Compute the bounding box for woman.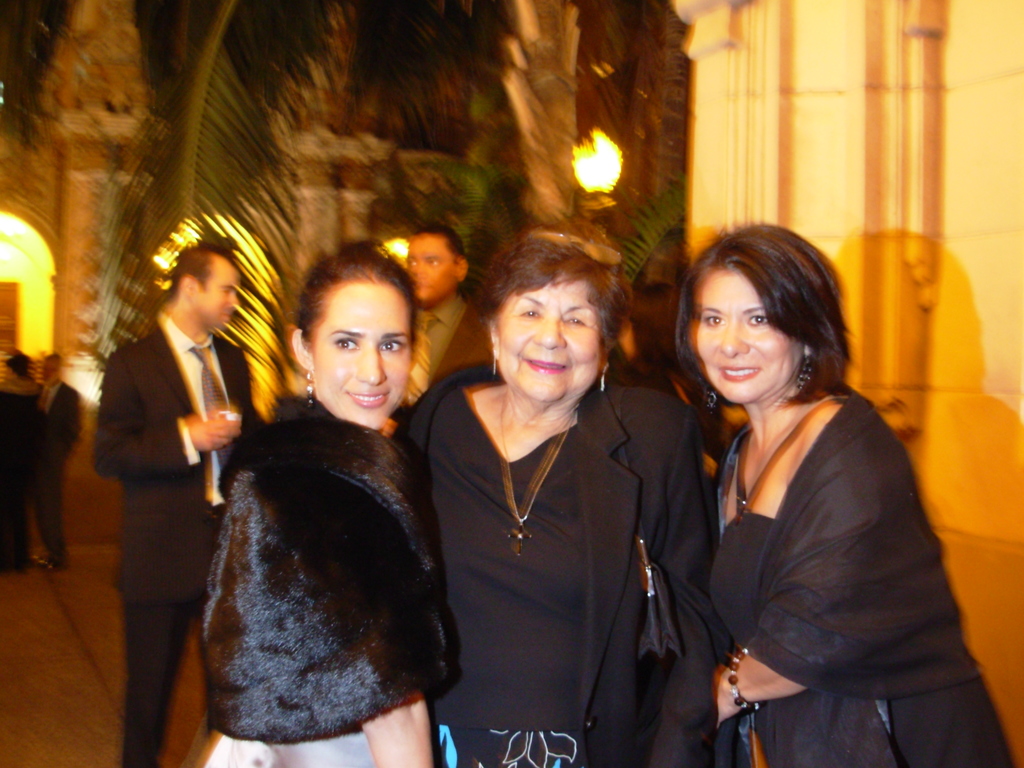
BBox(401, 223, 719, 767).
